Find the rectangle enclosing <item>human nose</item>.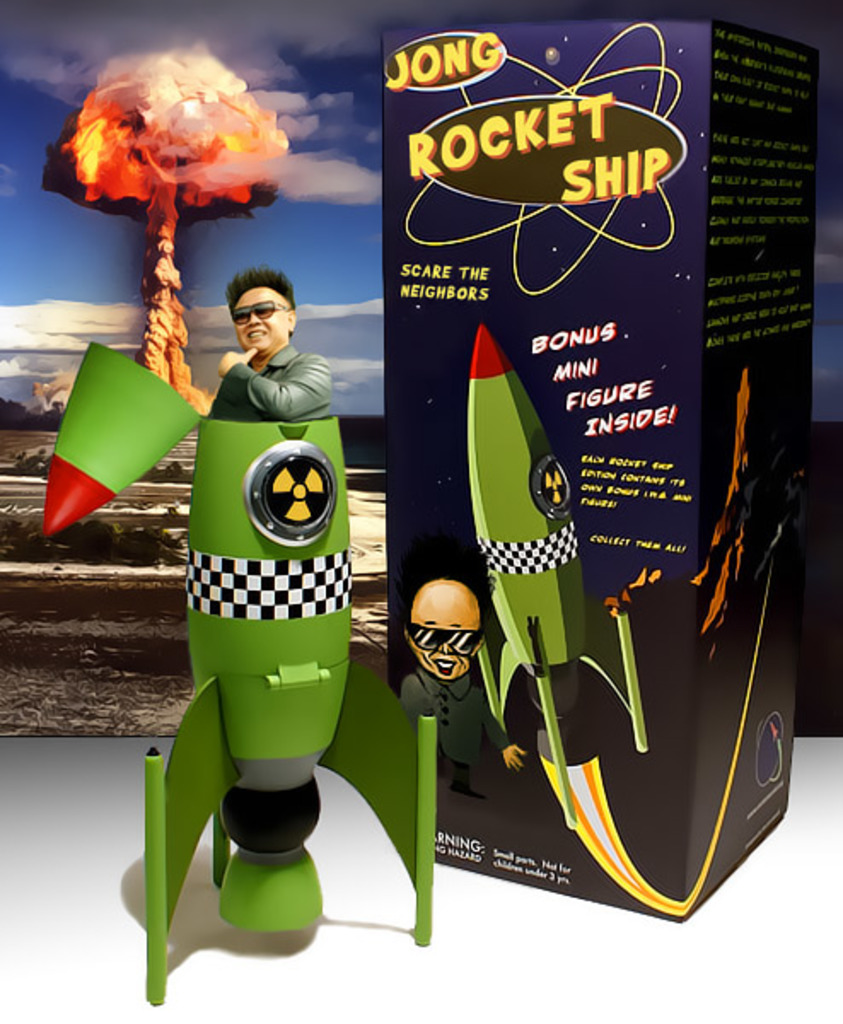
bbox=(439, 643, 449, 650).
